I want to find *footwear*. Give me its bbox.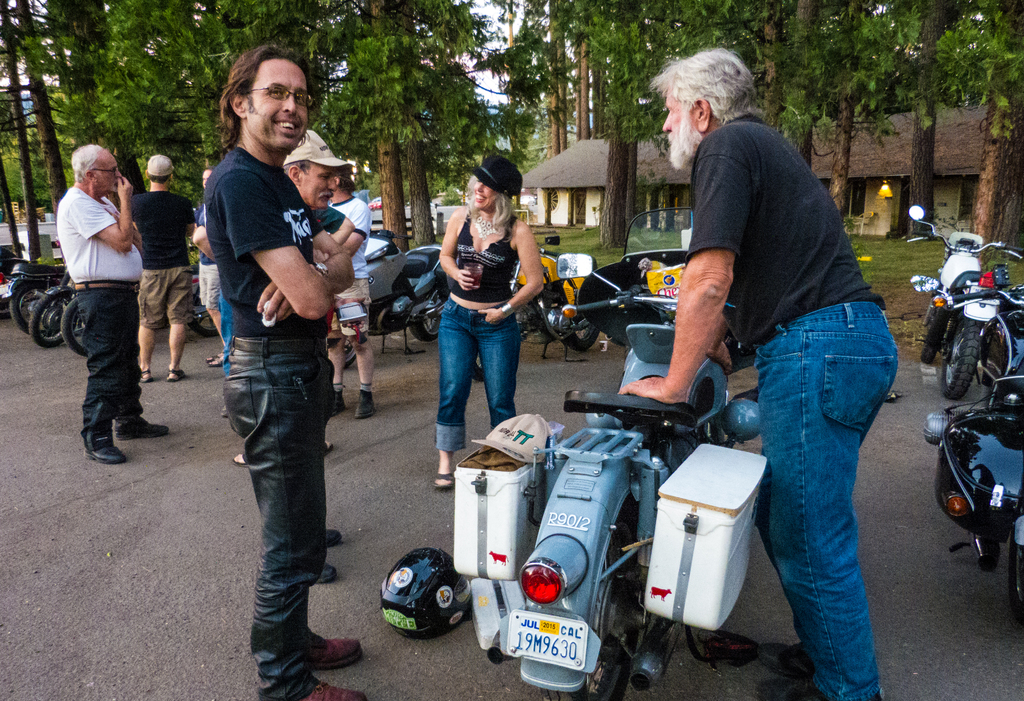
[168,363,184,382].
